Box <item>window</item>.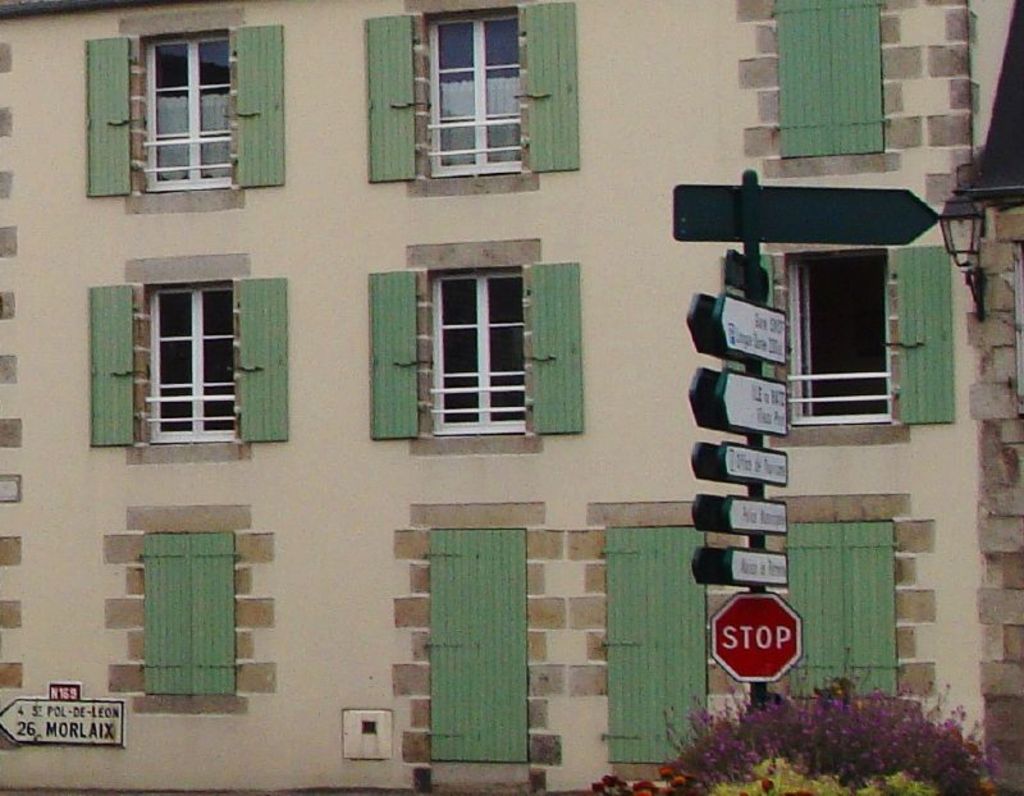
719, 251, 955, 443.
